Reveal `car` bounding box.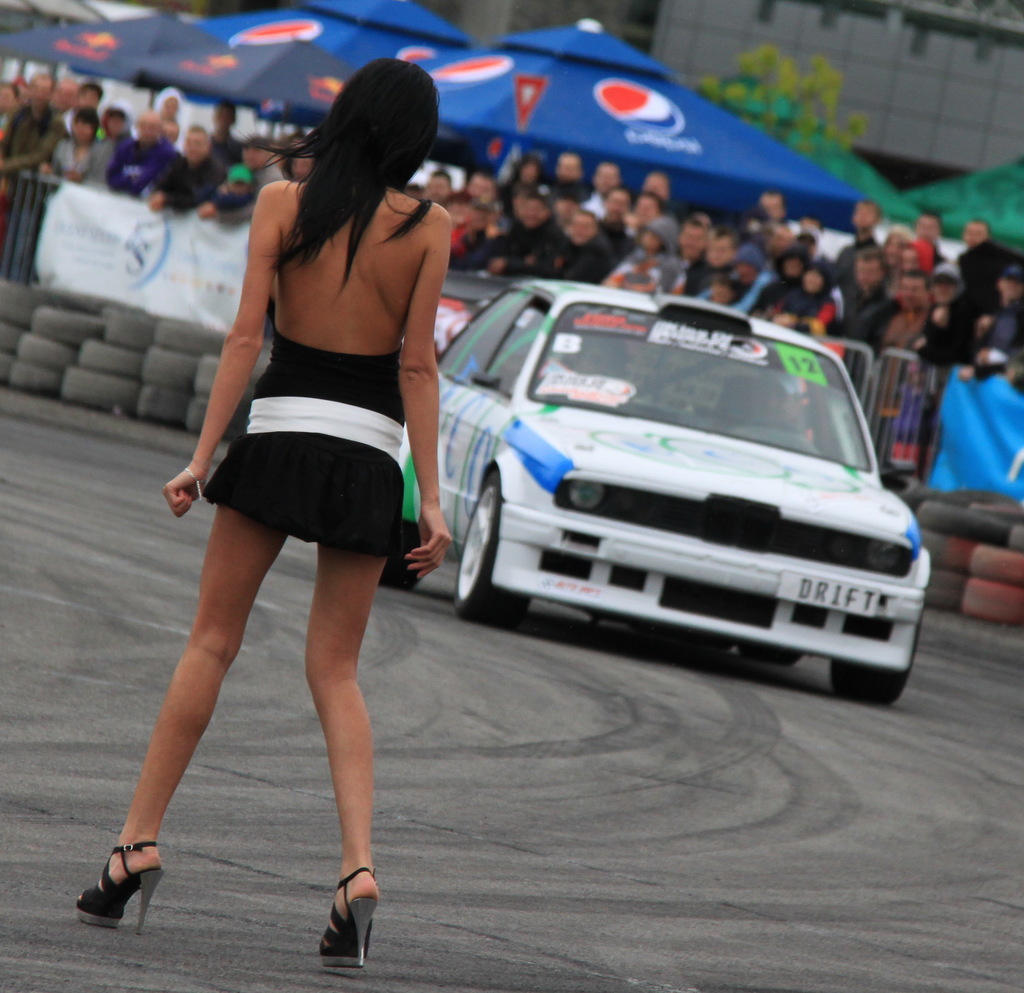
Revealed: <bbox>394, 277, 930, 704</bbox>.
